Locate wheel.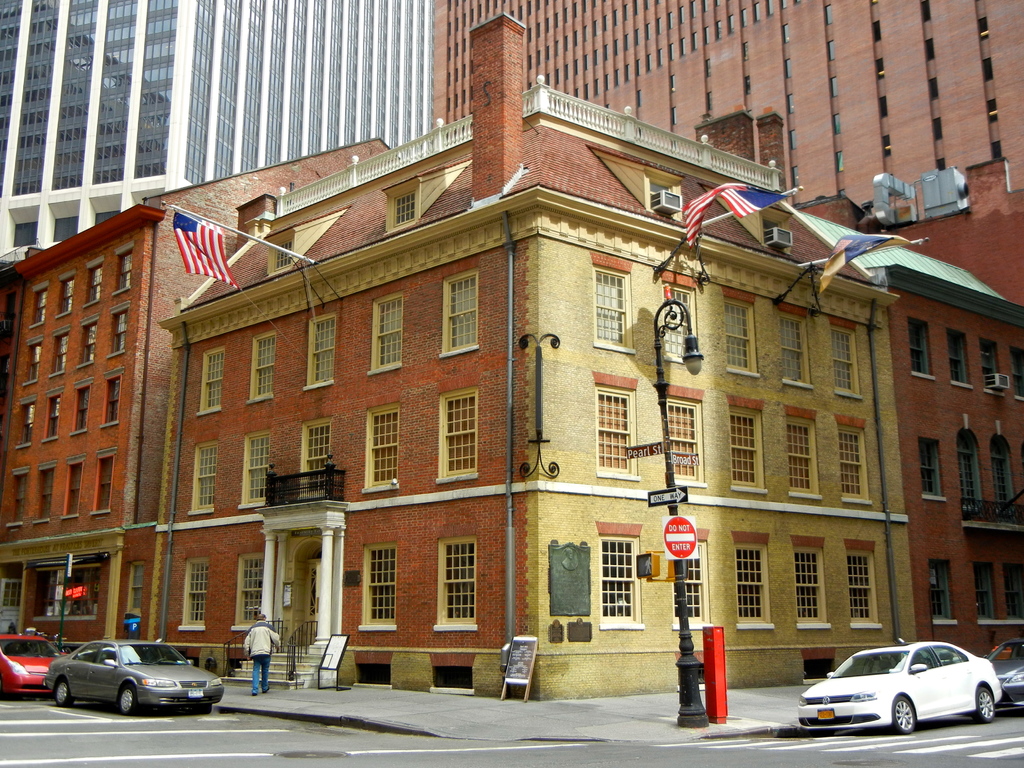
Bounding box: (892, 699, 915, 737).
